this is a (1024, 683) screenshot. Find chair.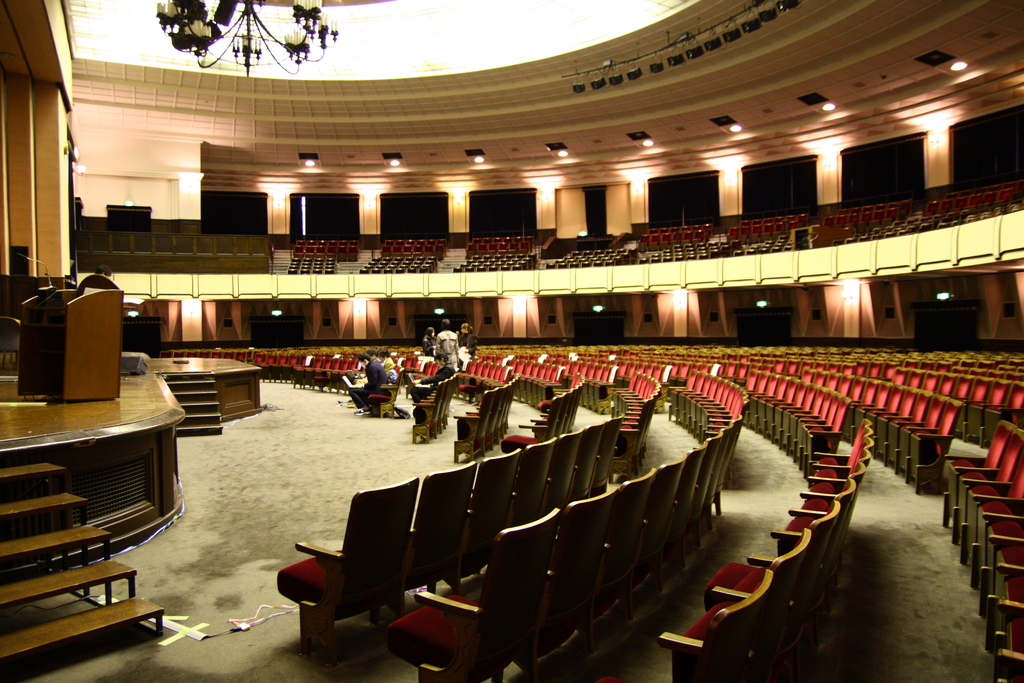
Bounding box: <region>378, 520, 561, 682</region>.
